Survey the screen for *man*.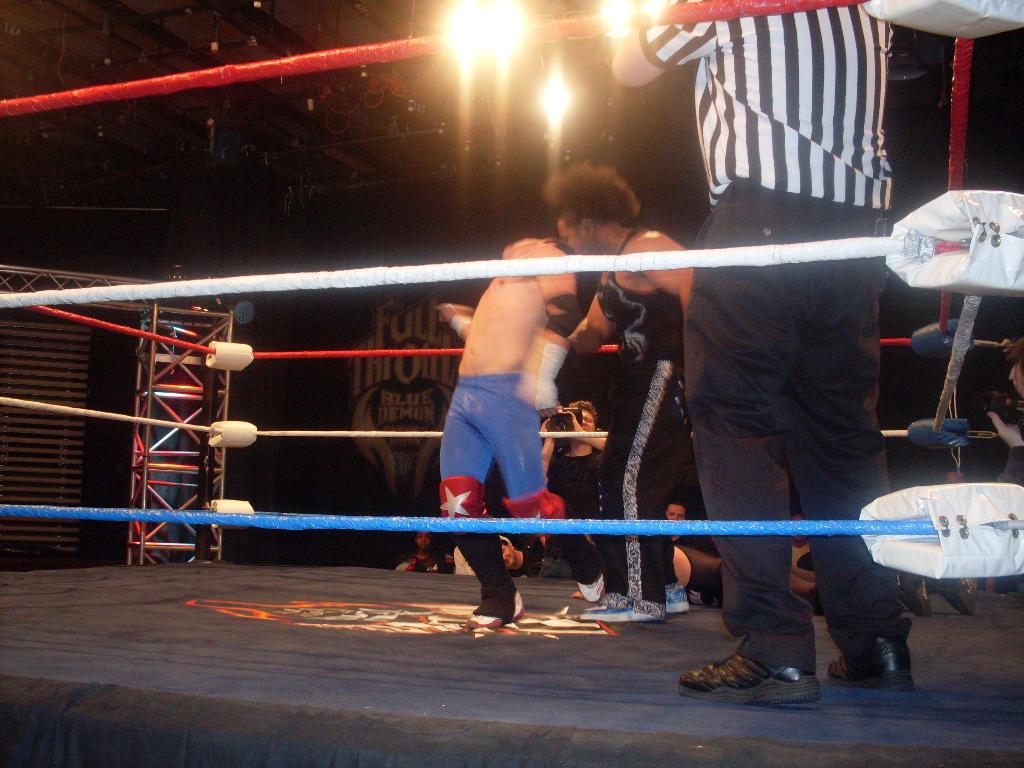
Survey found: 611/0/918/702.
